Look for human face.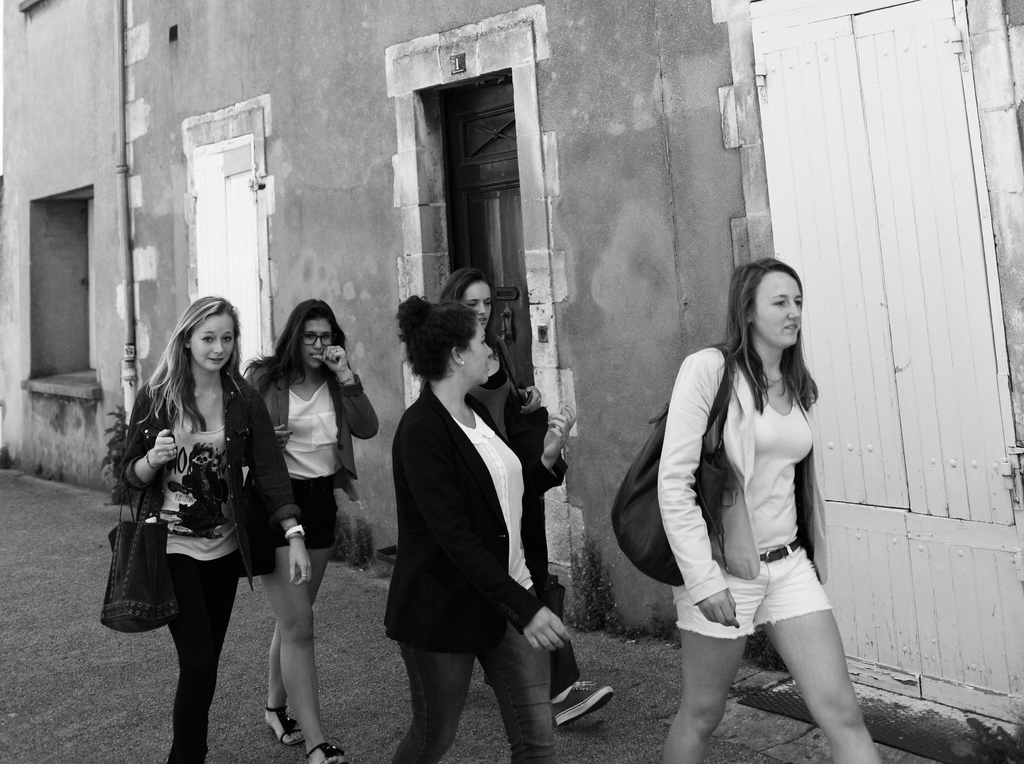
Found: rect(463, 281, 488, 323).
